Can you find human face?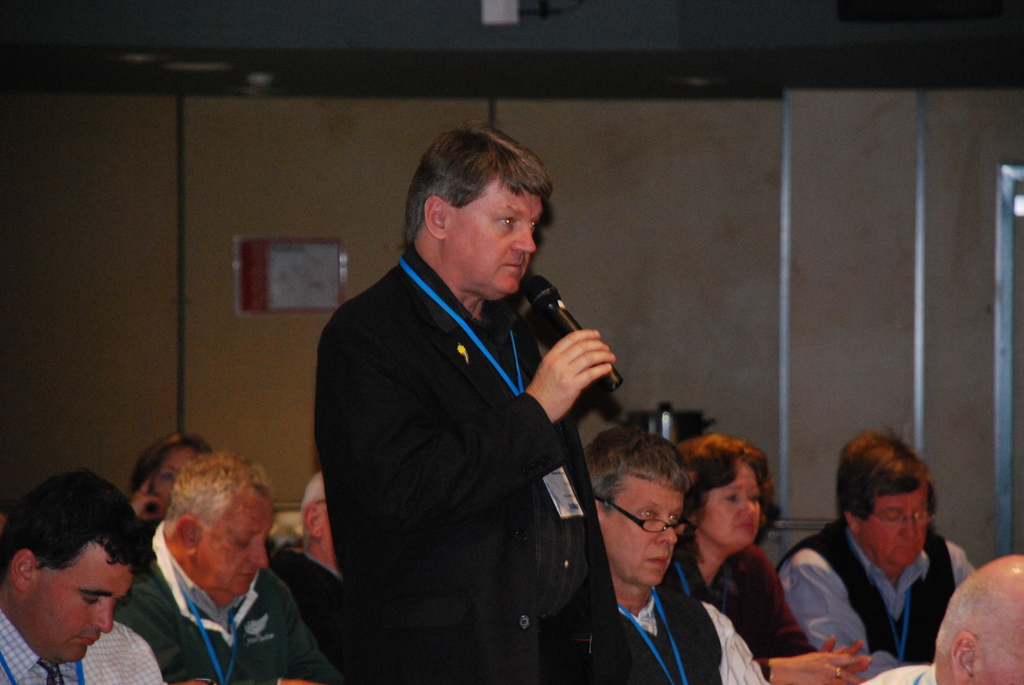
Yes, bounding box: [698, 458, 763, 546].
